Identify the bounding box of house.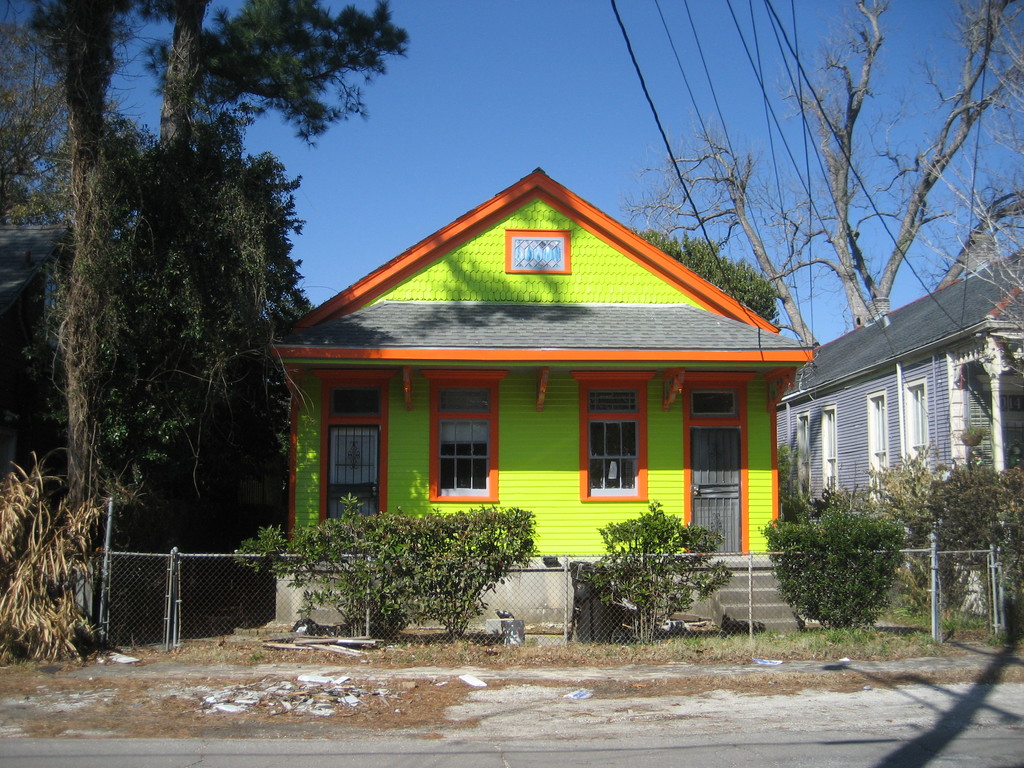
l=776, t=248, r=1023, b=529.
